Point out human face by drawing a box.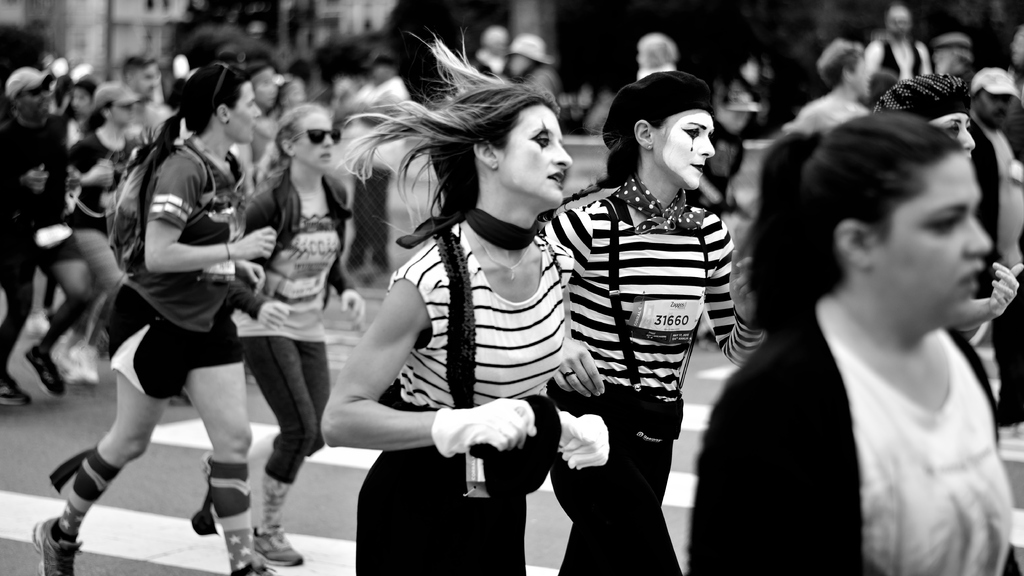
left=650, top=112, right=716, bottom=191.
